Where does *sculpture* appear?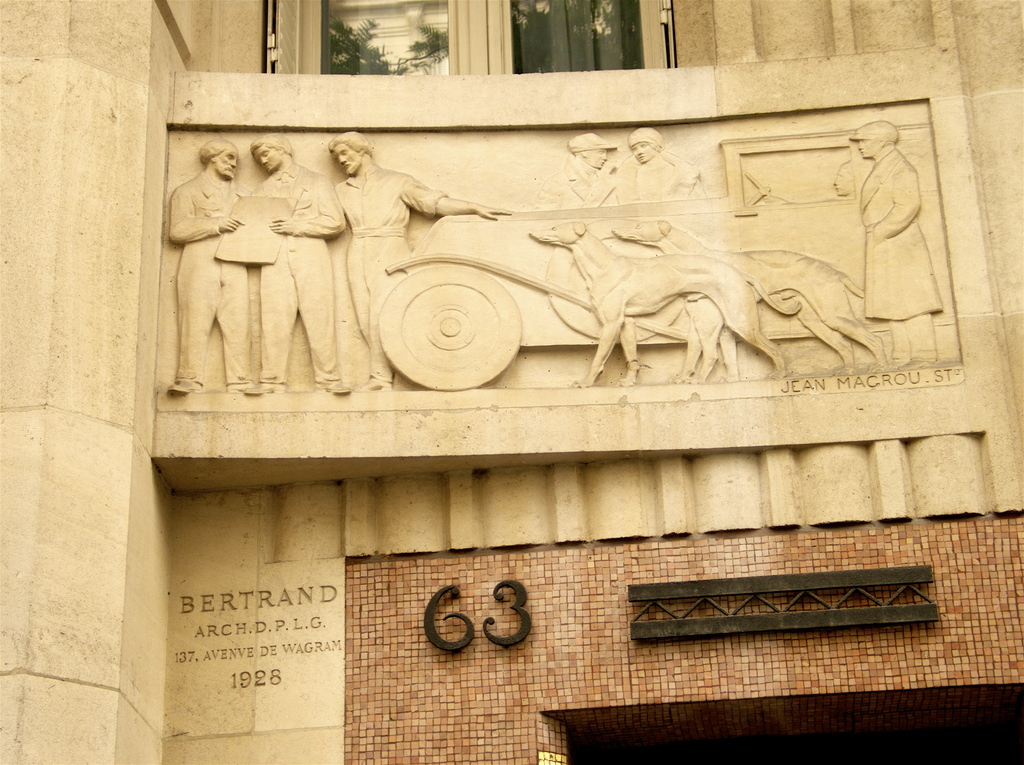
Appears at bbox=(568, 131, 619, 235).
